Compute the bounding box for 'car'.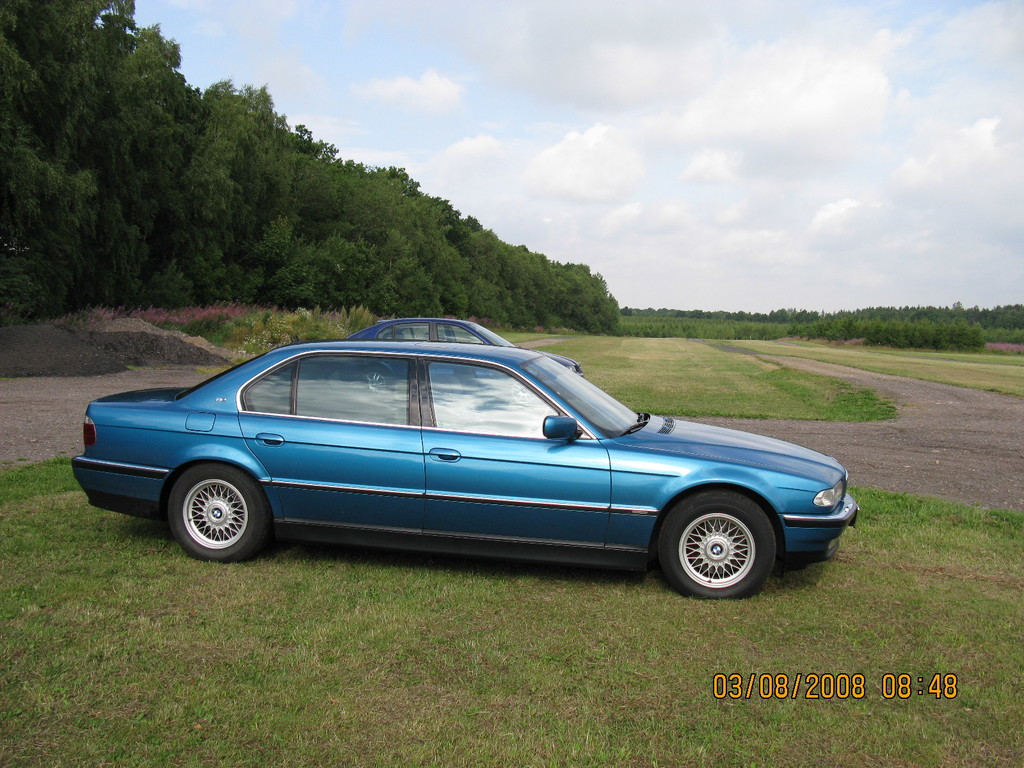
[65,333,864,598].
